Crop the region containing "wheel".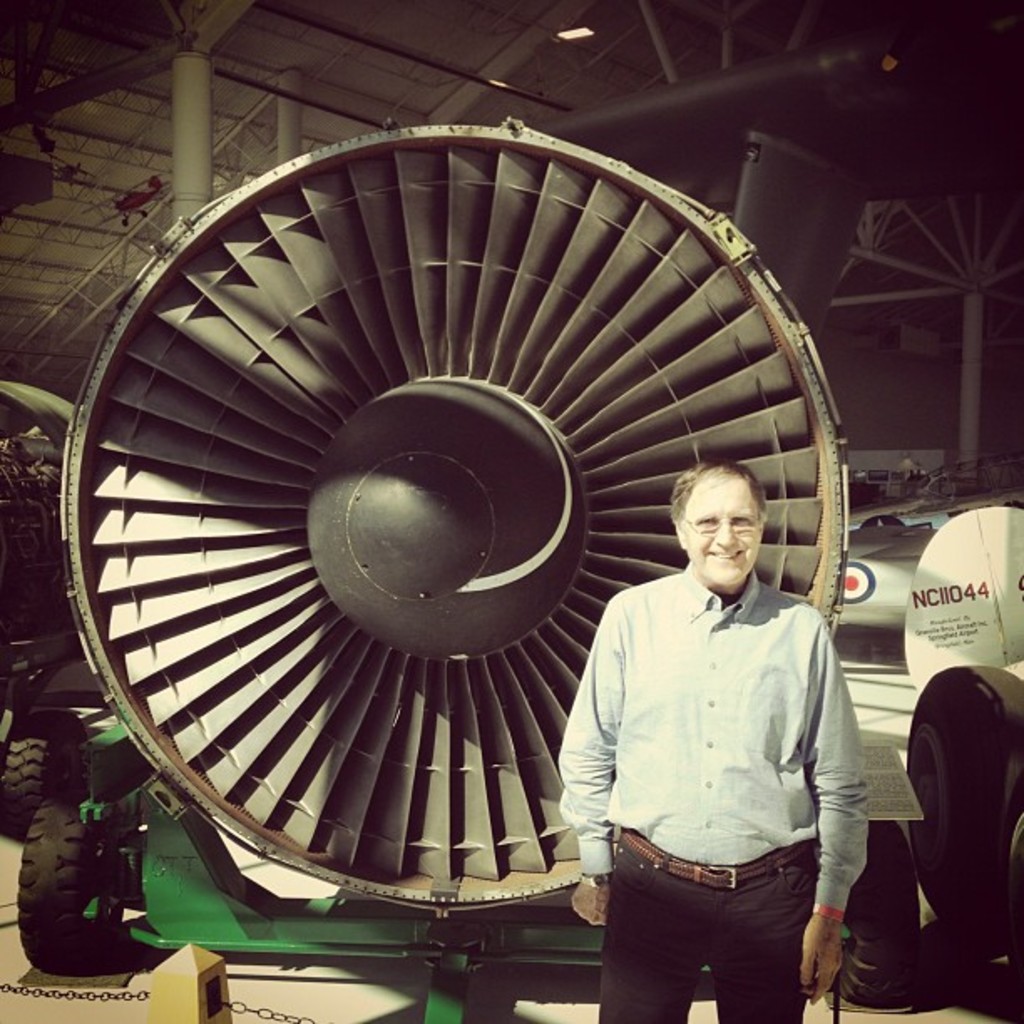
Crop region: 905, 661, 1022, 959.
